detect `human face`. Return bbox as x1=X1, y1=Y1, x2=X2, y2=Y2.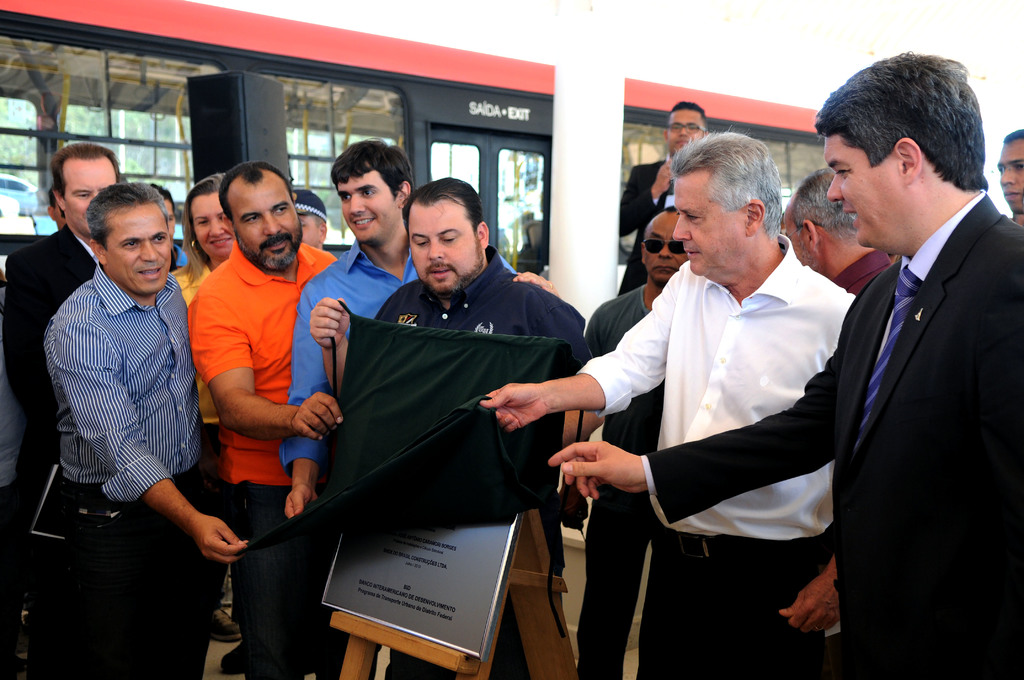
x1=63, y1=162, x2=111, y2=233.
